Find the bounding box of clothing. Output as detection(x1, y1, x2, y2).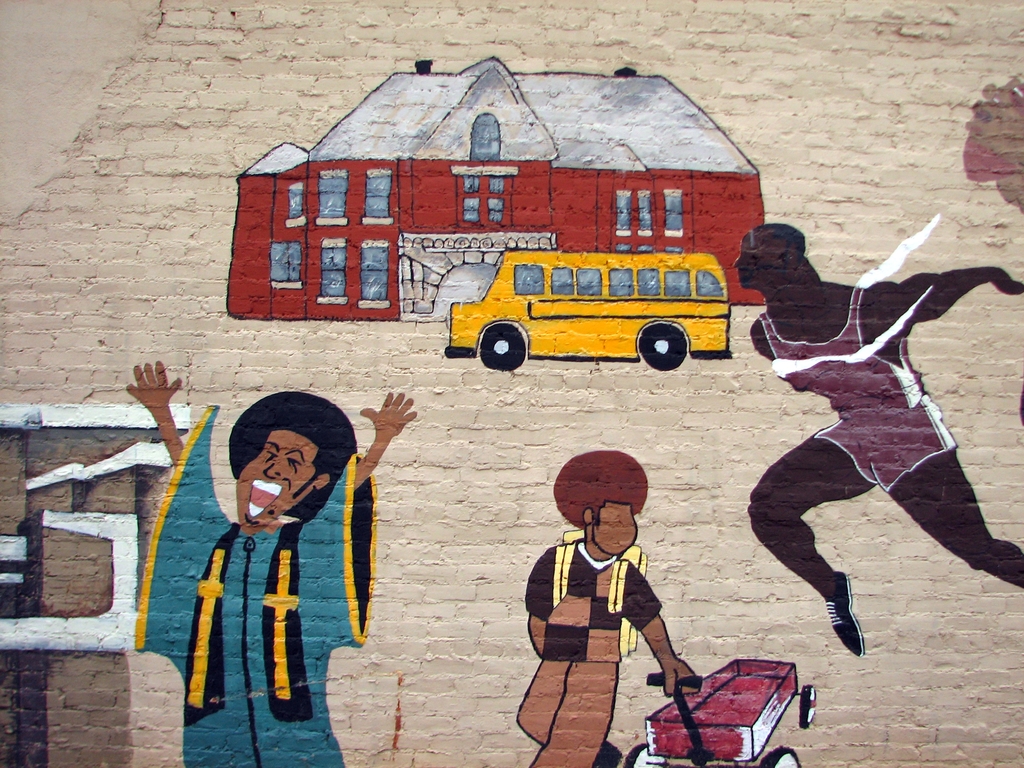
detection(527, 486, 693, 723).
